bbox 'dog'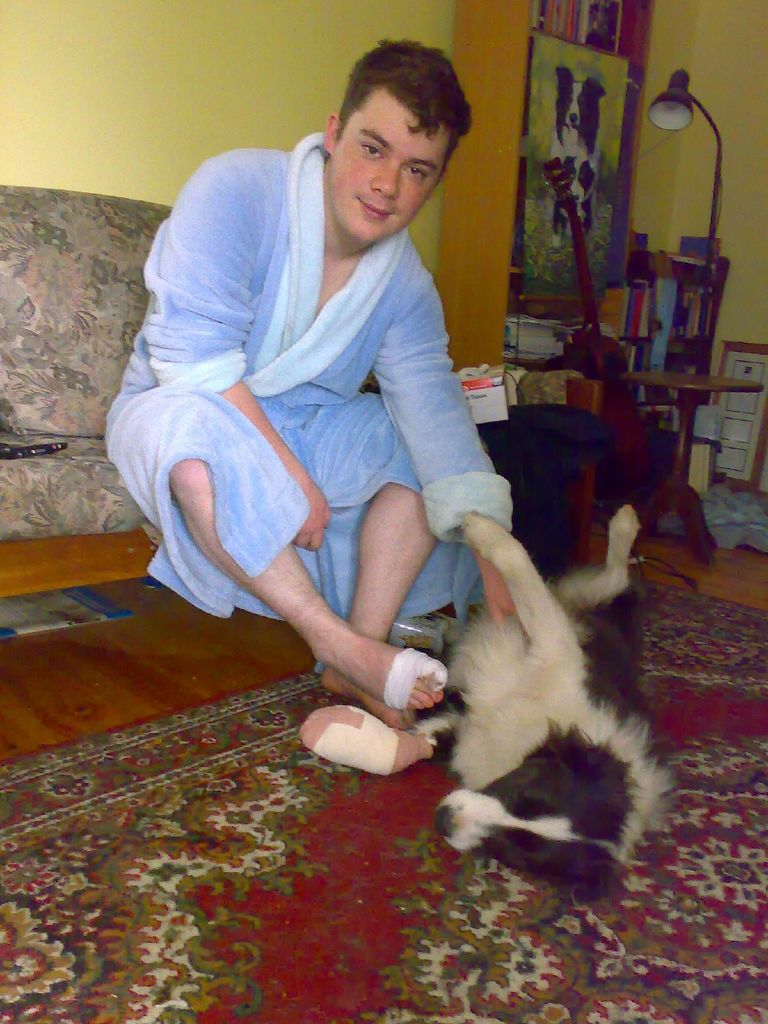
{"left": 429, "top": 501, "right": 675, "bottom": 908}
